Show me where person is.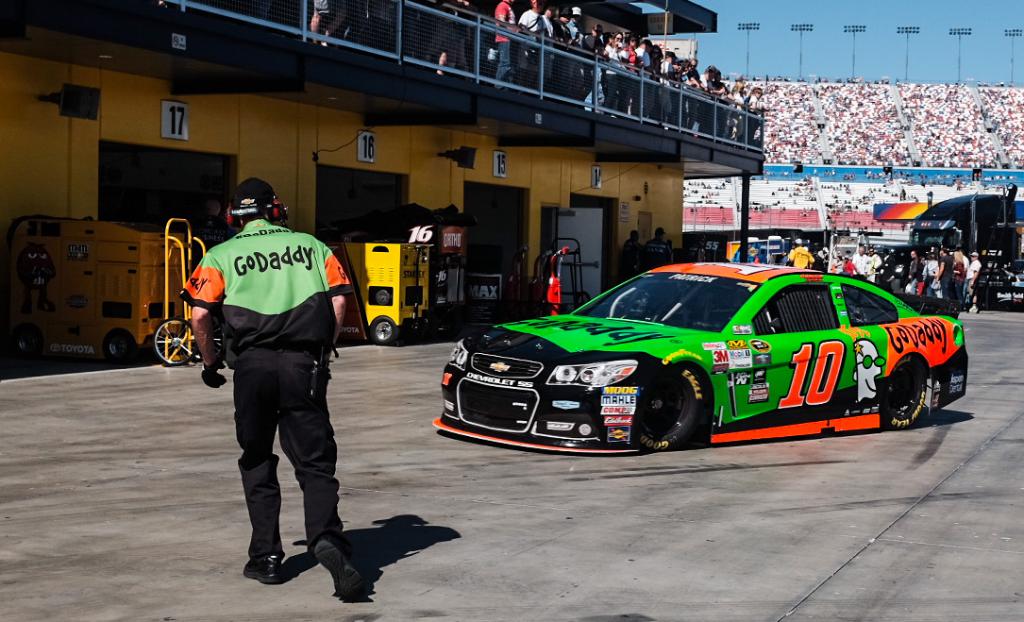
person is at box(311, 0, 777, 143).
